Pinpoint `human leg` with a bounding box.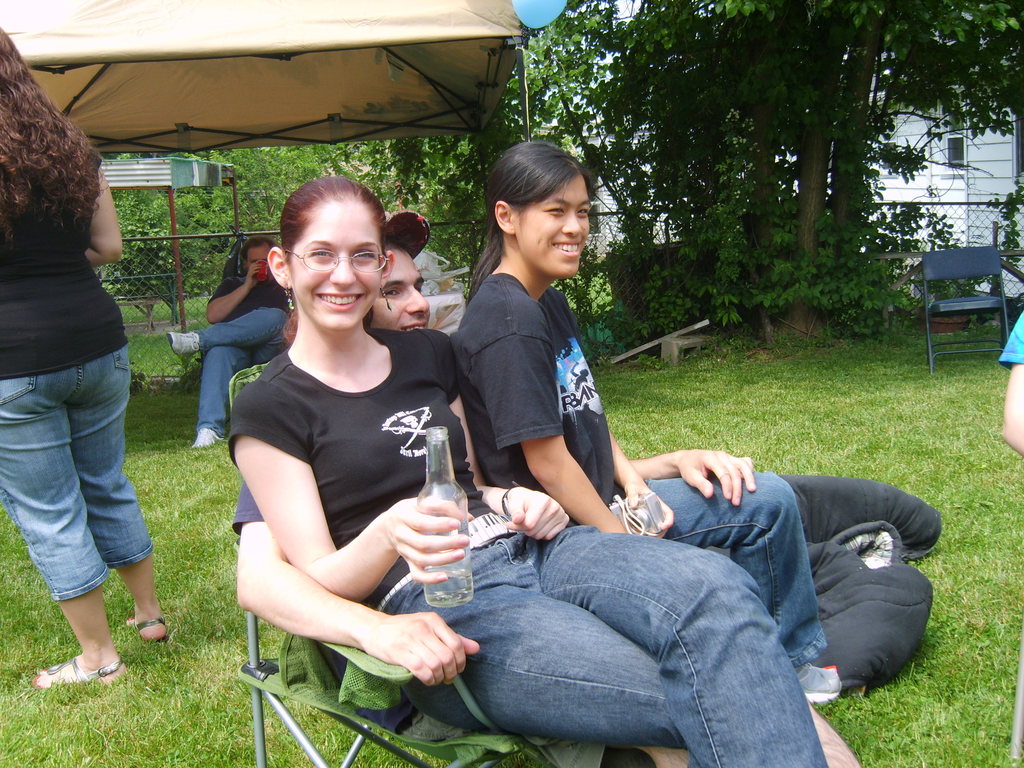
541/522/817/767.
